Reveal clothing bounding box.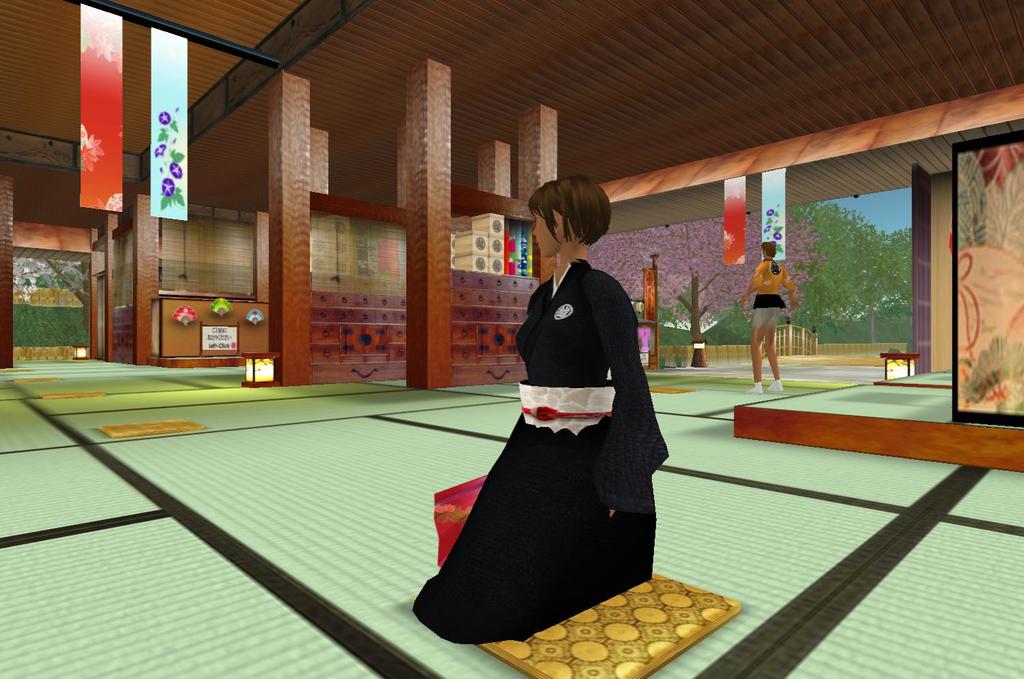
Revealed: 752, 293, 788, 327.
